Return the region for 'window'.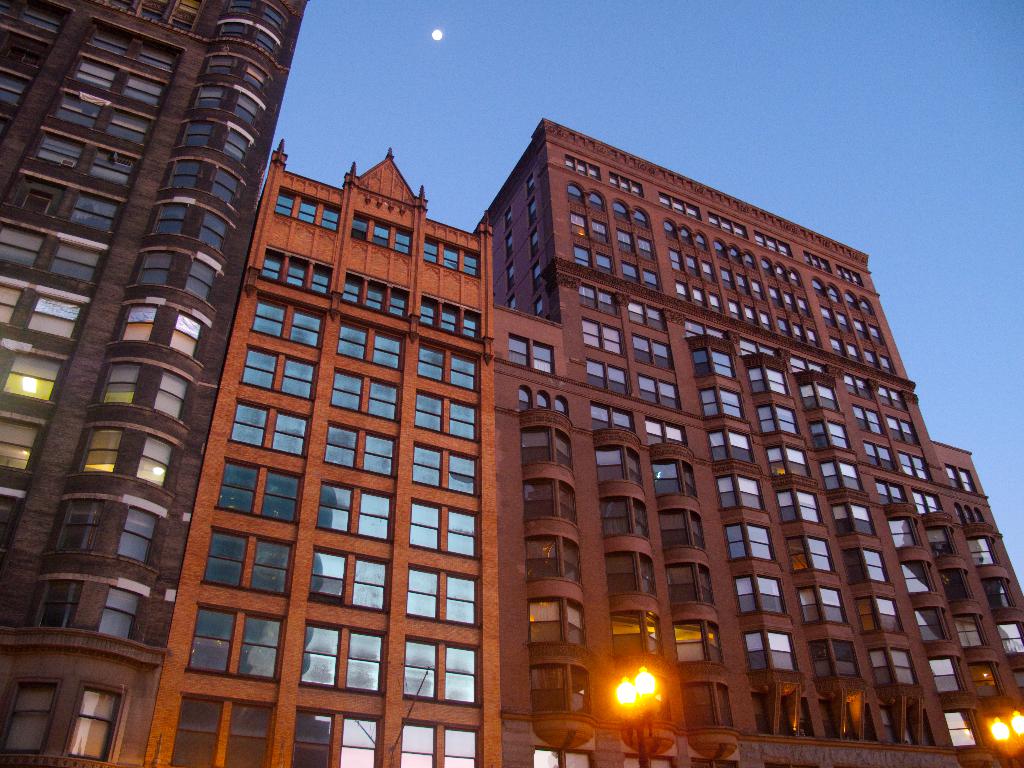
175/124/263/171.
